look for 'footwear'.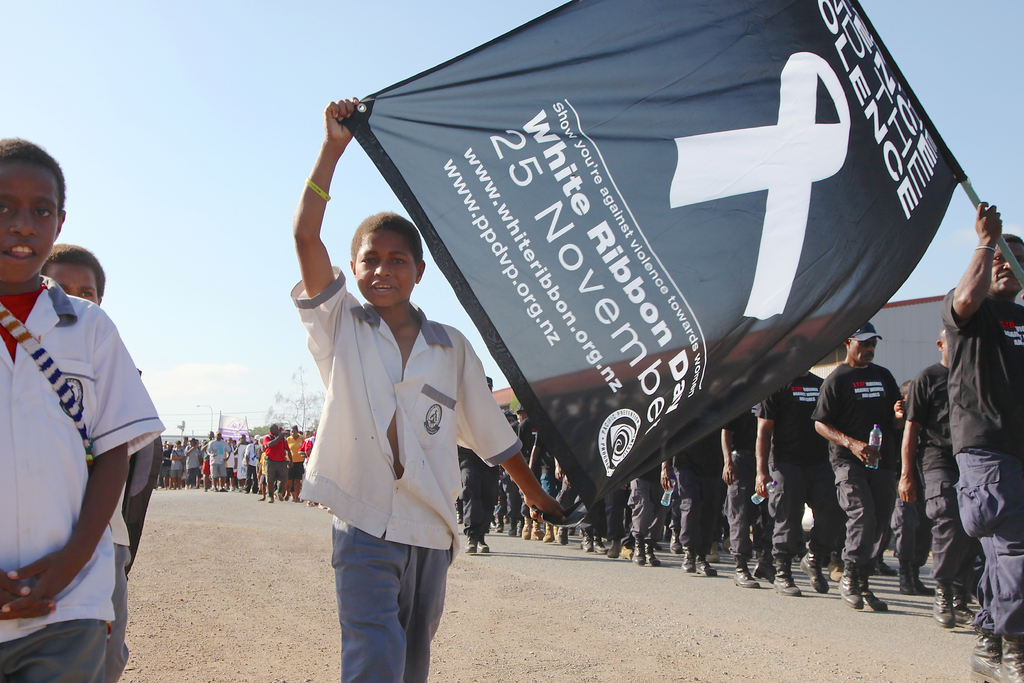
Found: region(531, 520, 541, 537).
